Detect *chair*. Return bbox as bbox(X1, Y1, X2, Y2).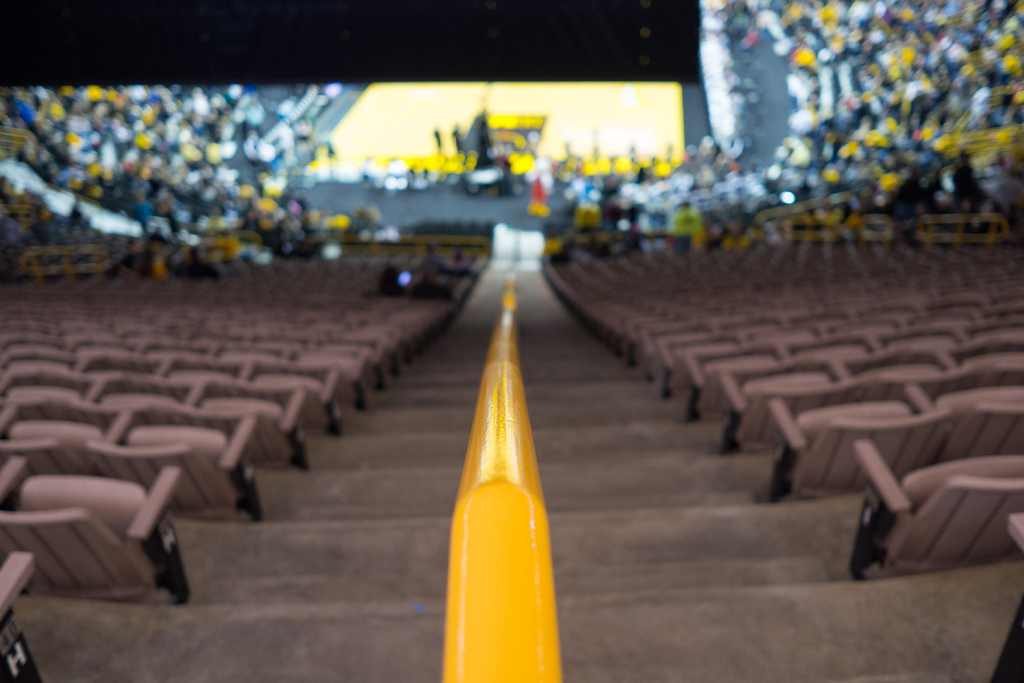
bbox(0, 459, 174, 600).
